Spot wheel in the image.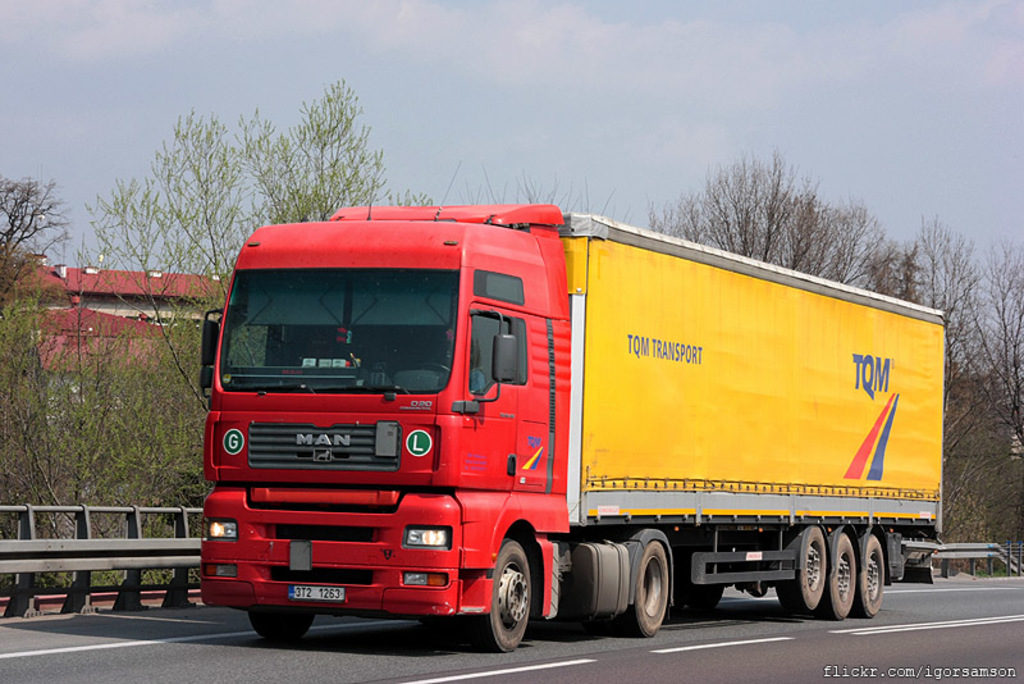
wheel found at <region>777, 524, 823, 607</region>.
